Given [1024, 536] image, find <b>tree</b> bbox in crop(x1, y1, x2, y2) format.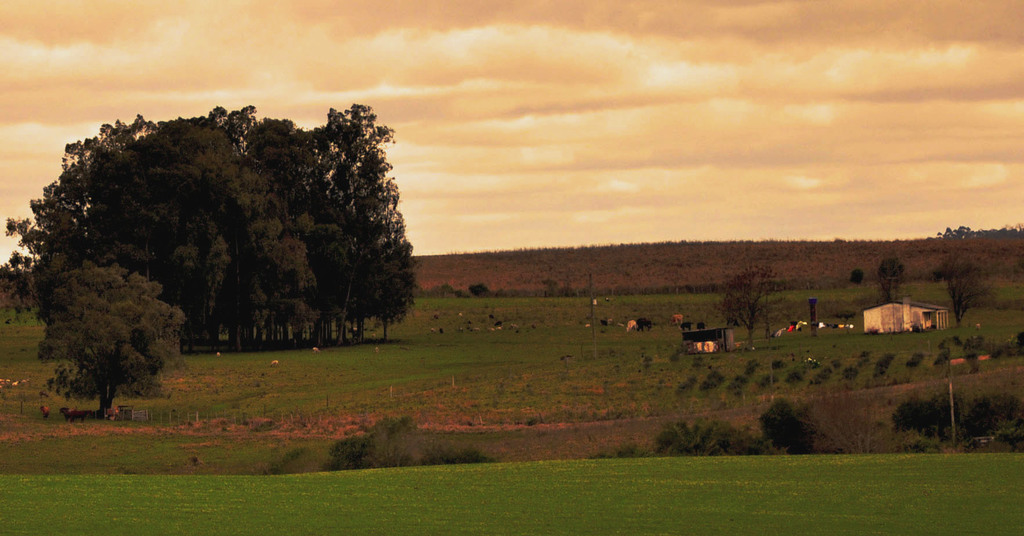
crop(865, 248, 914, 302).
